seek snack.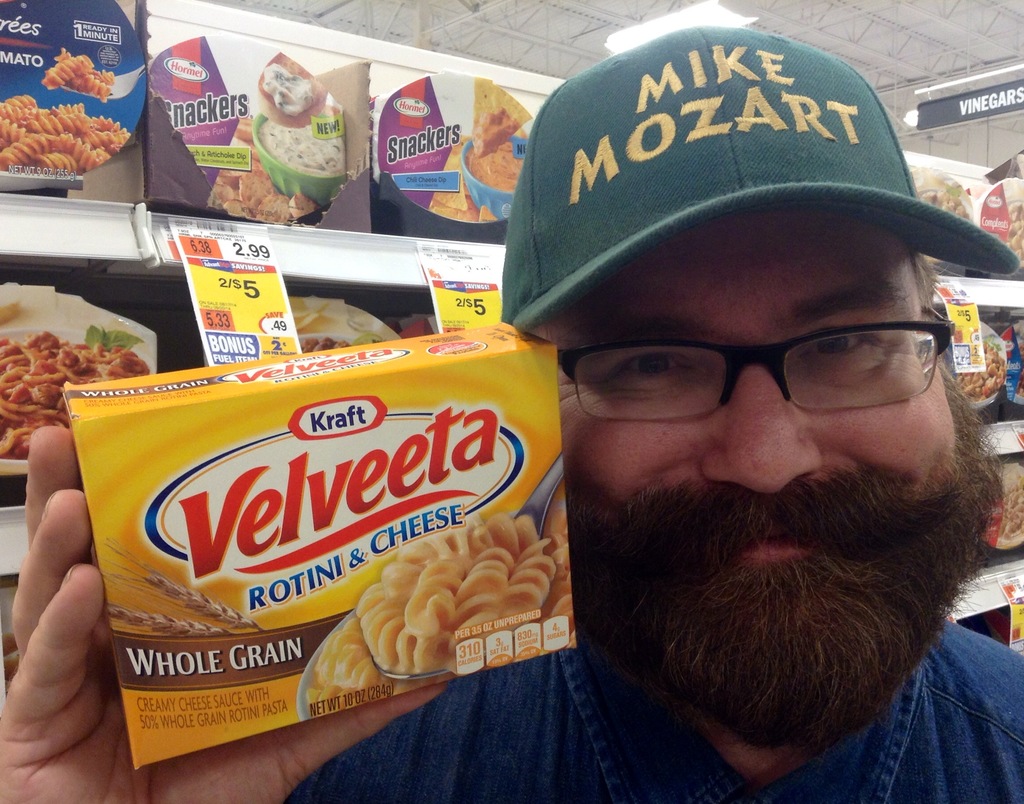
locate(900, 159, 976, 219).
